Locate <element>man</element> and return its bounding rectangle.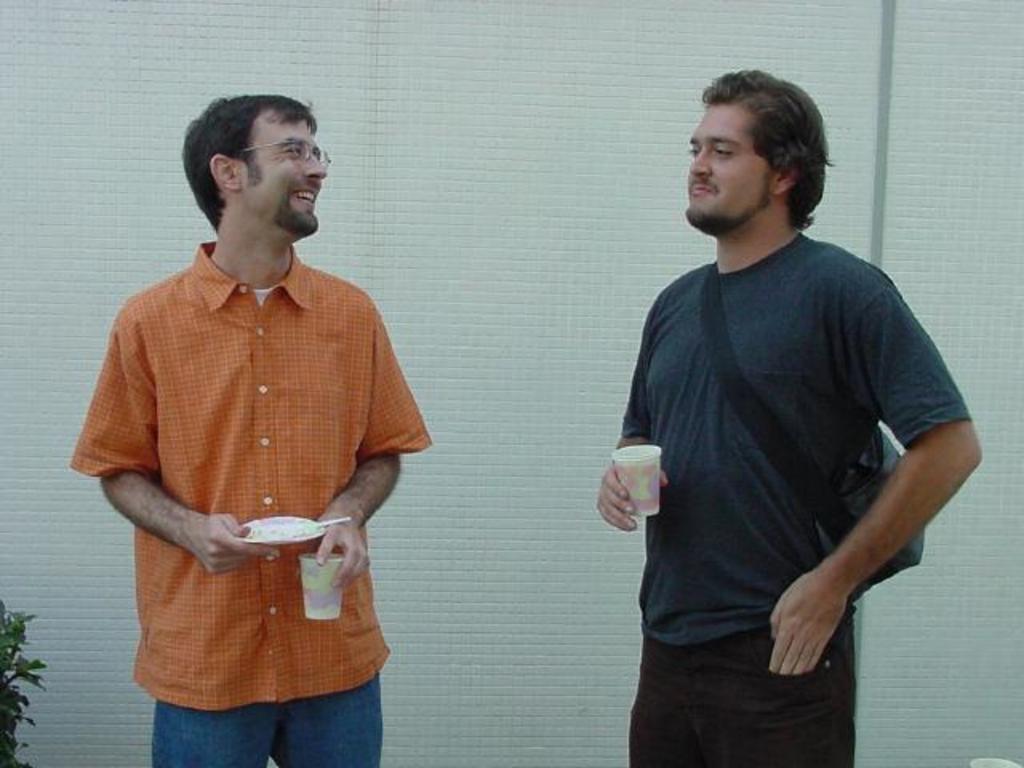
595 70 981 766.
